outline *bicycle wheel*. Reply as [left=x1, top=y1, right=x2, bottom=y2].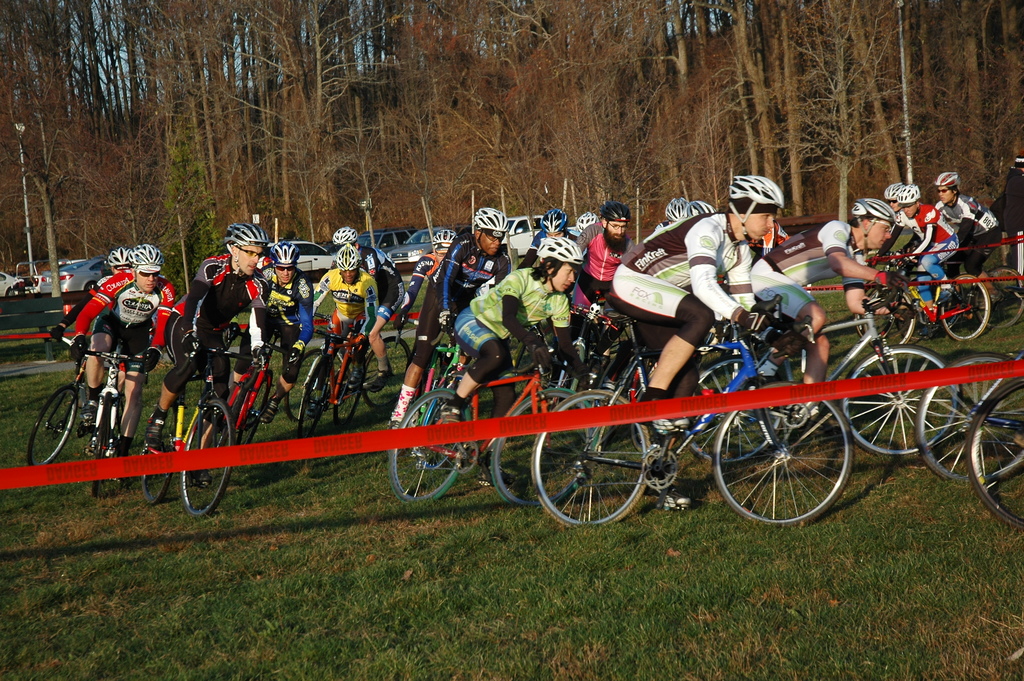
[left=676, top=354, right=781, bottom=469].
